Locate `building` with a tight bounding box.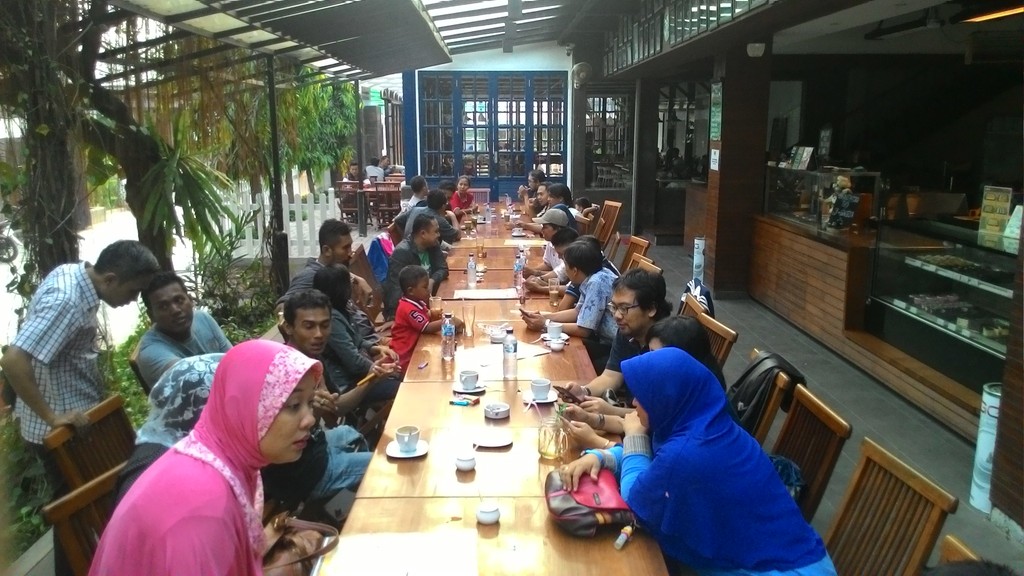
l=400, t=44, r=575, b=202.
